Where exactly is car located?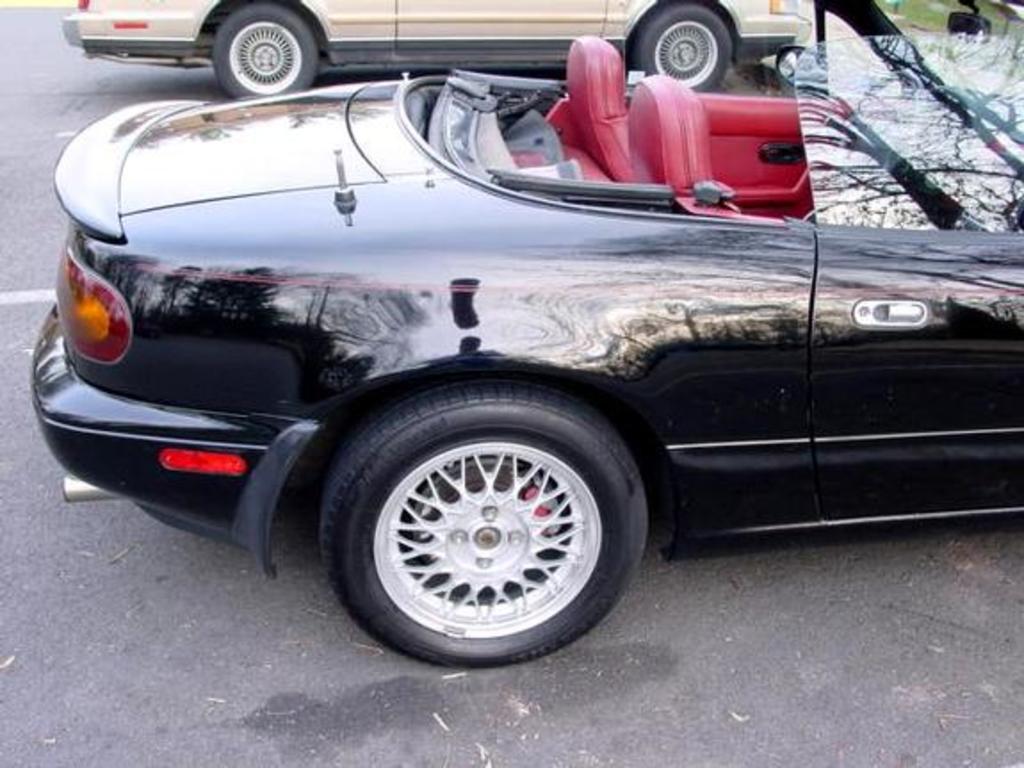
Its bounding box is (left=30, top=0, right=1022, bottom=666).
